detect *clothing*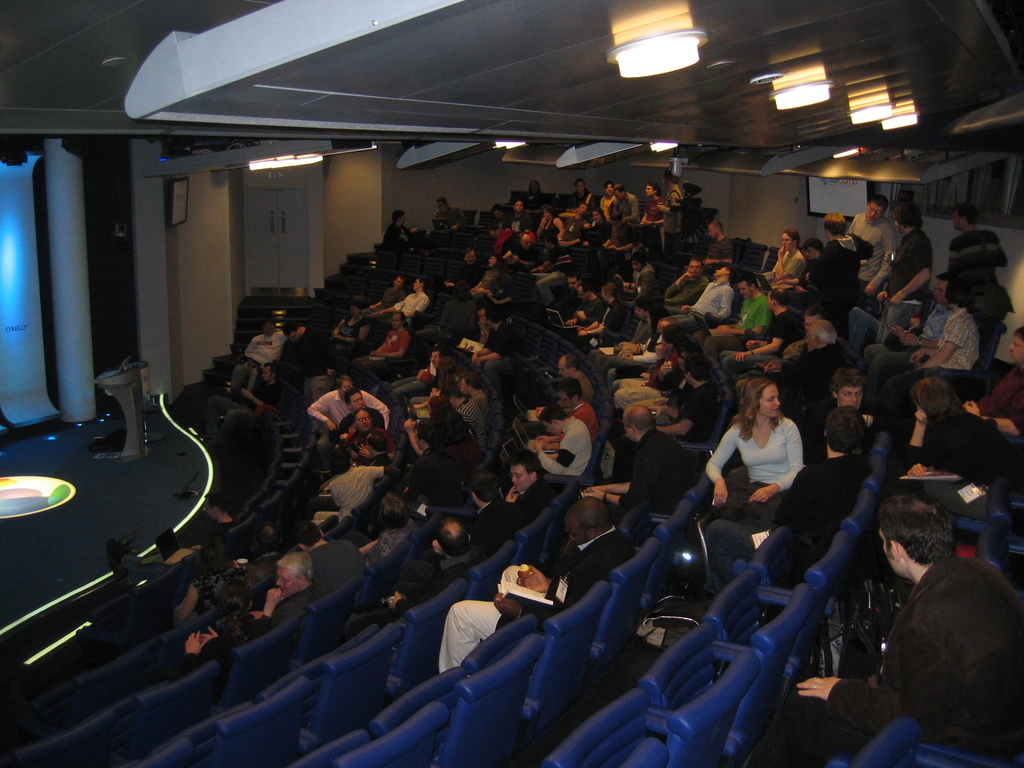
(left=768, top=452, right=862, bottom=590)
